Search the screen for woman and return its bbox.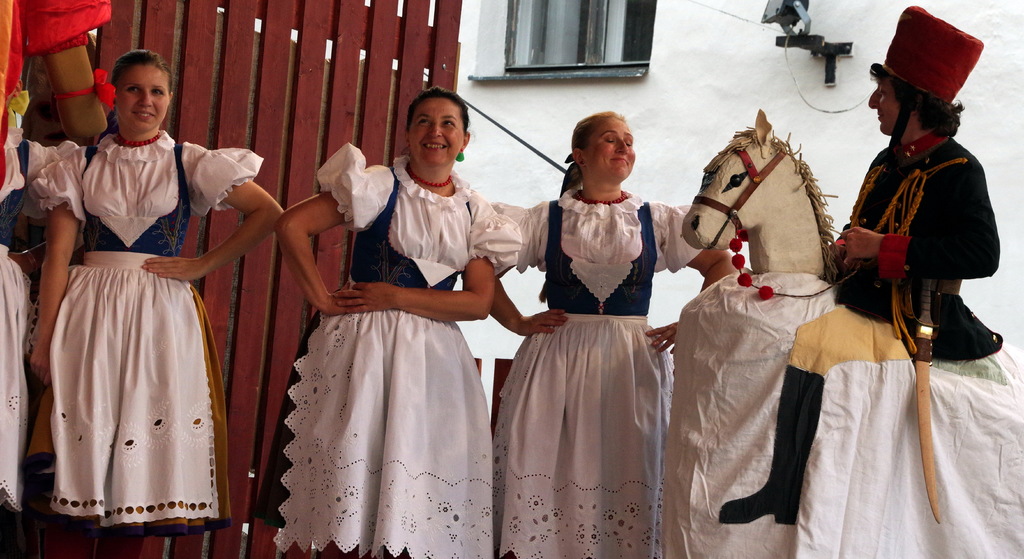
Found: [x1=259, y1=104, x2=502, y2=535].
